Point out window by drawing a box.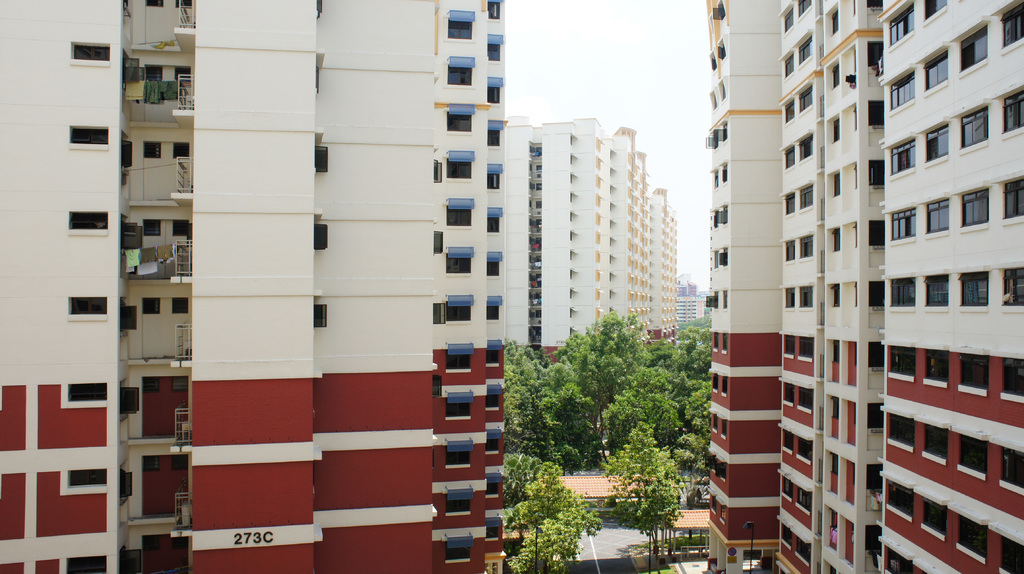
[445, 56, 473, 84].
